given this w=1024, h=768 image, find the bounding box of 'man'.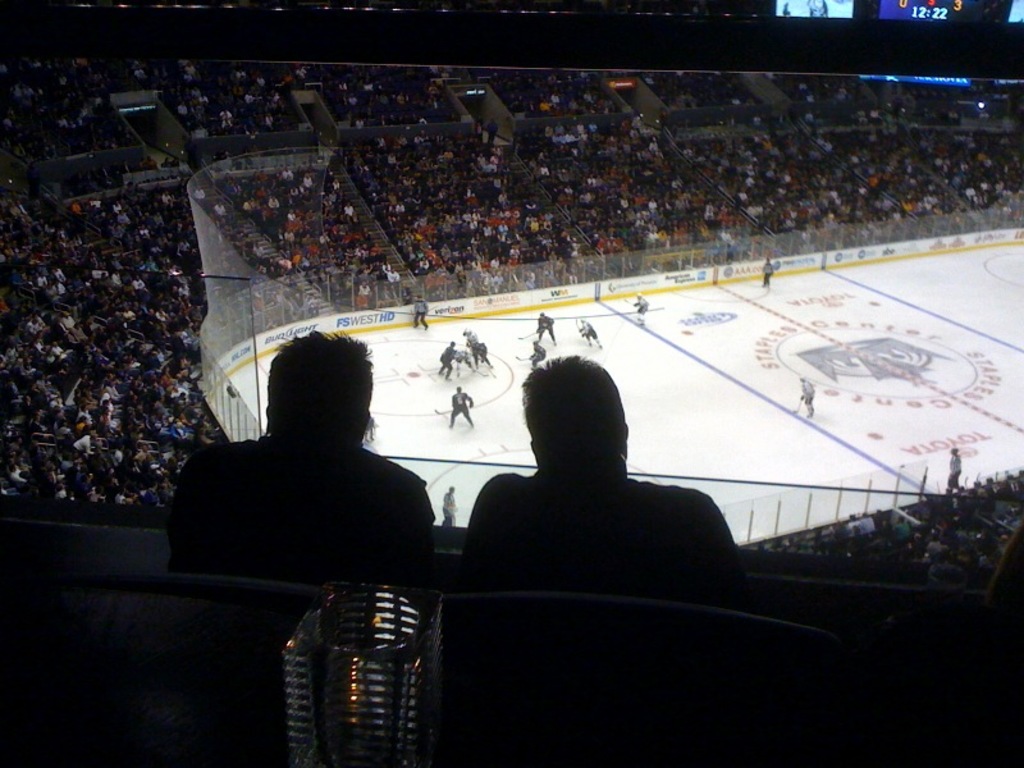
x1=762, y1=260, x2=774, y2=287.
